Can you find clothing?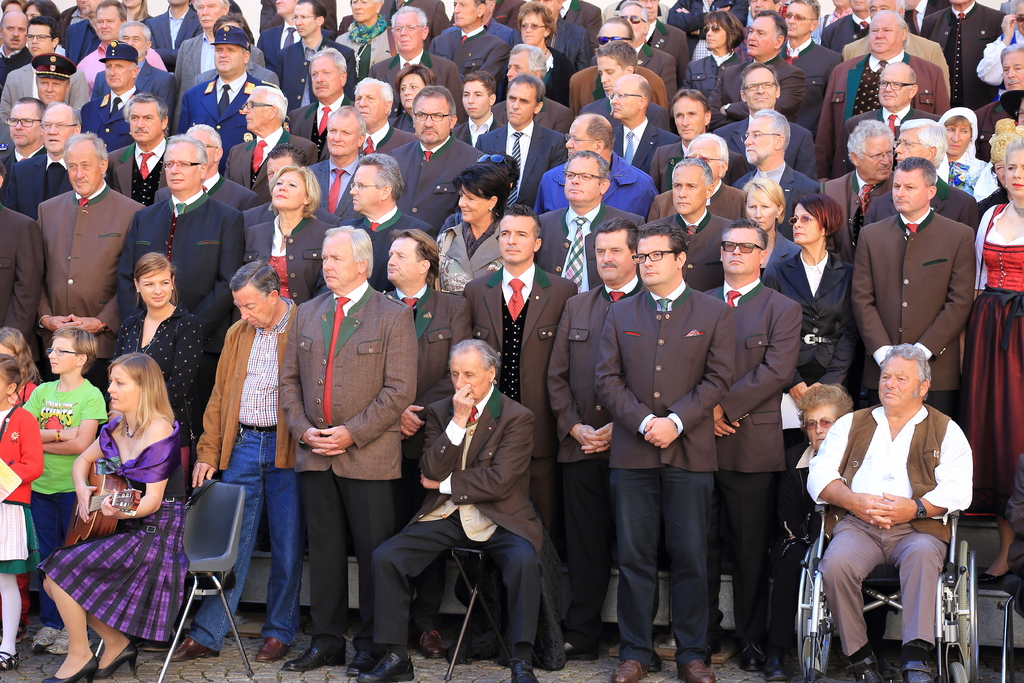
Yes, bounding box: box(478, 0, 536, 31).
